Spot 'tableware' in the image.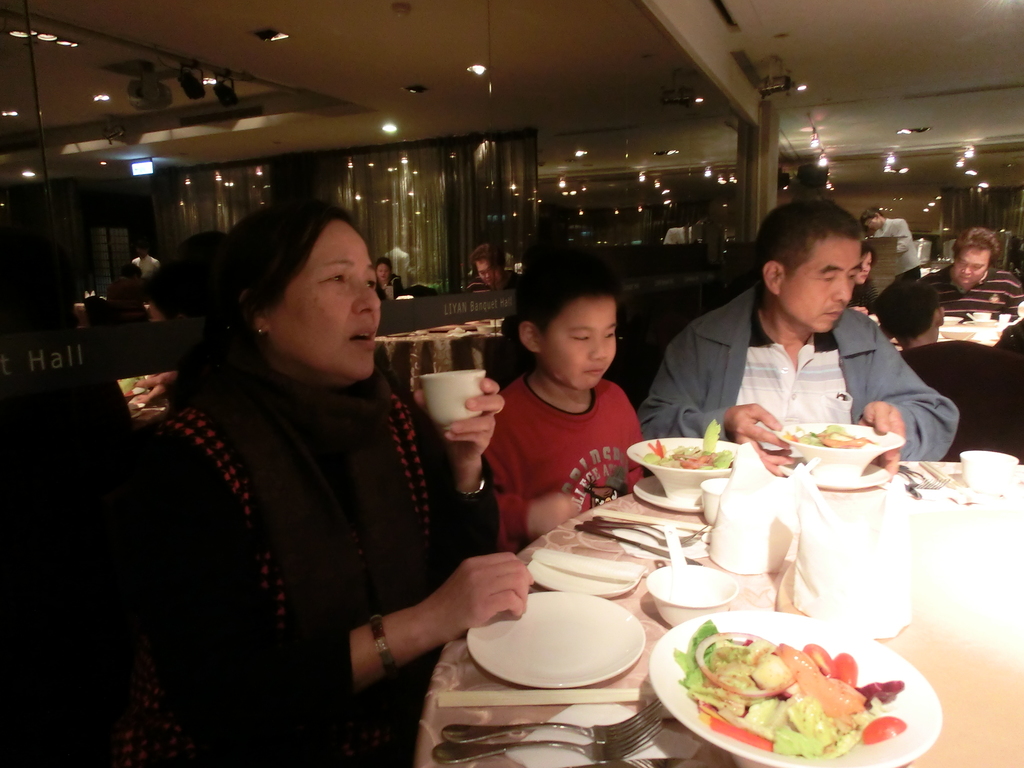
'tableware' found at box(782, 458, 885, 495).
